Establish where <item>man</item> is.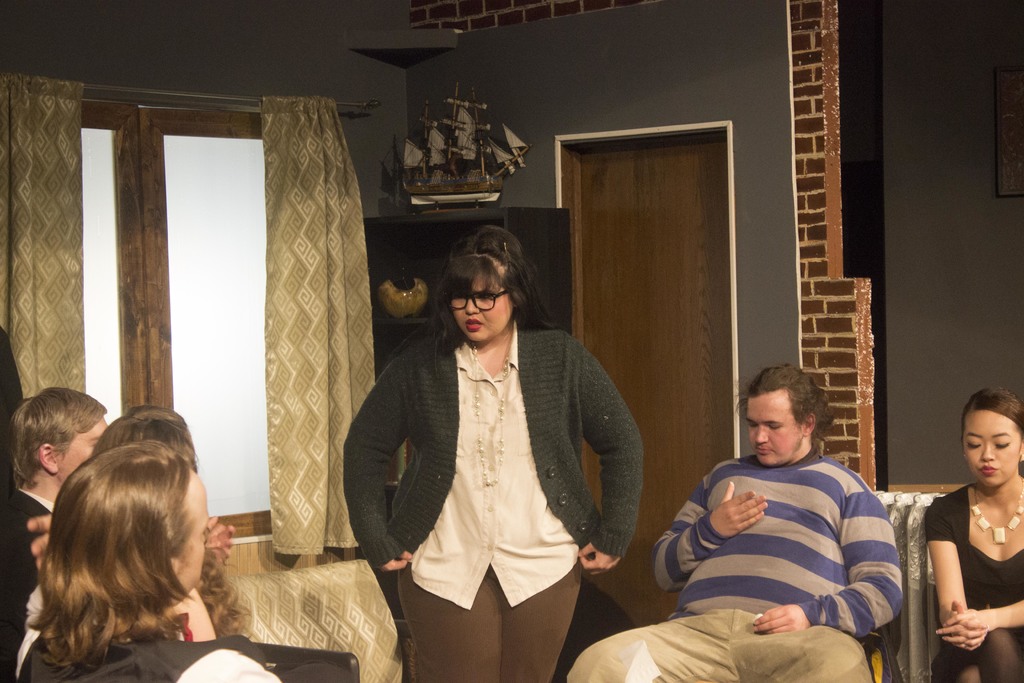
Established at bbox(0, 384, 109, 679).
